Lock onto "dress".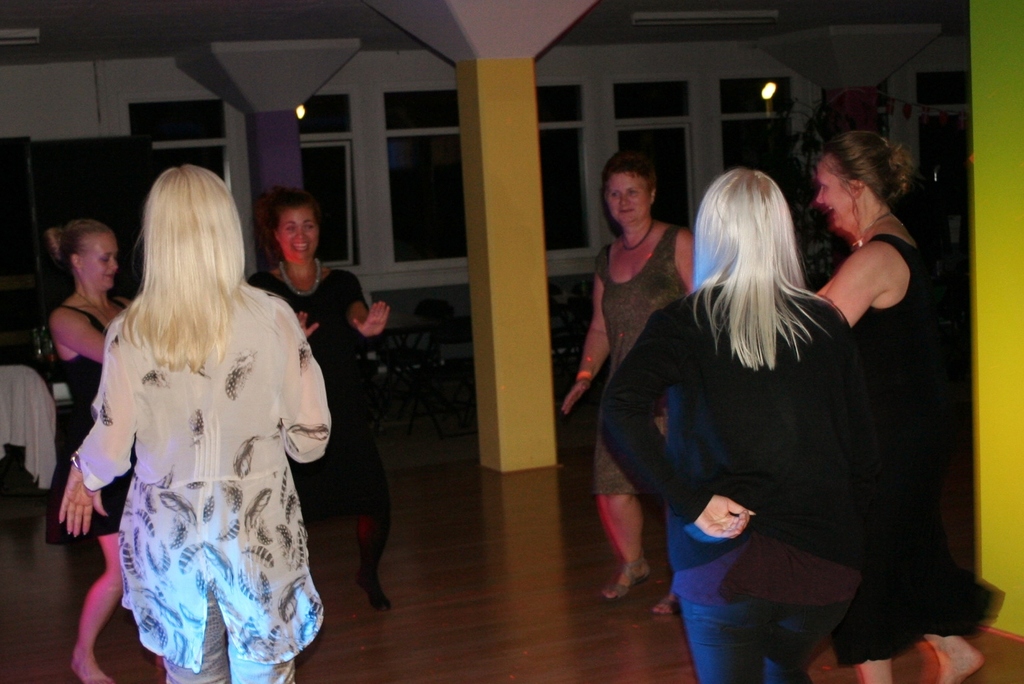
Locked: 594, 226, 694, 496.
